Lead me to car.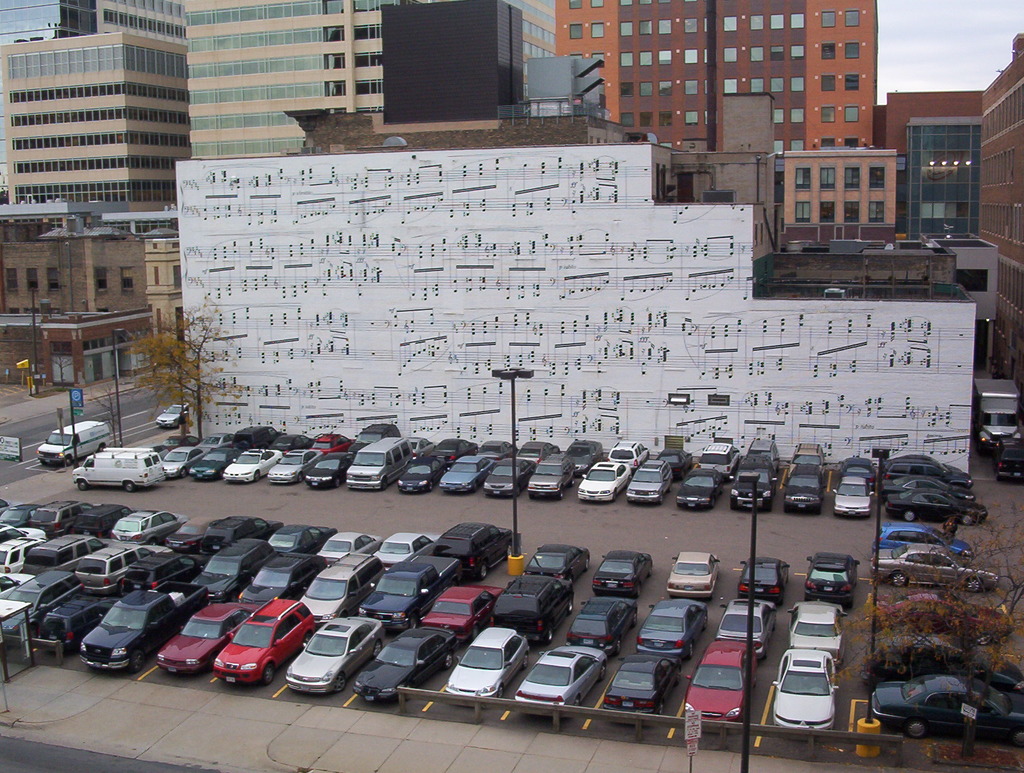
Lead to BBox(686, 639, 755, 722).
